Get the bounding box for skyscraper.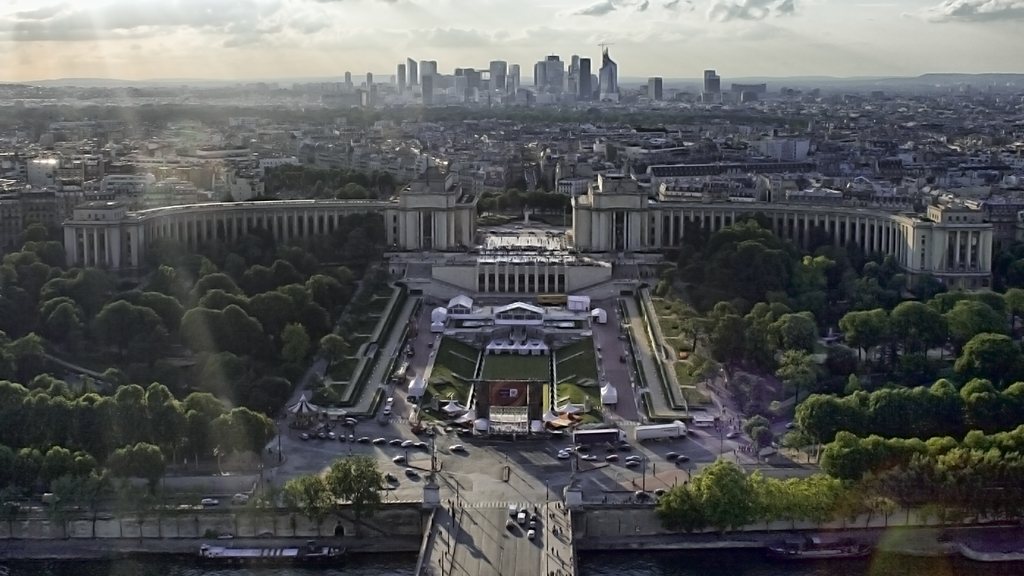
select_region(533, 46, 564, 96).
